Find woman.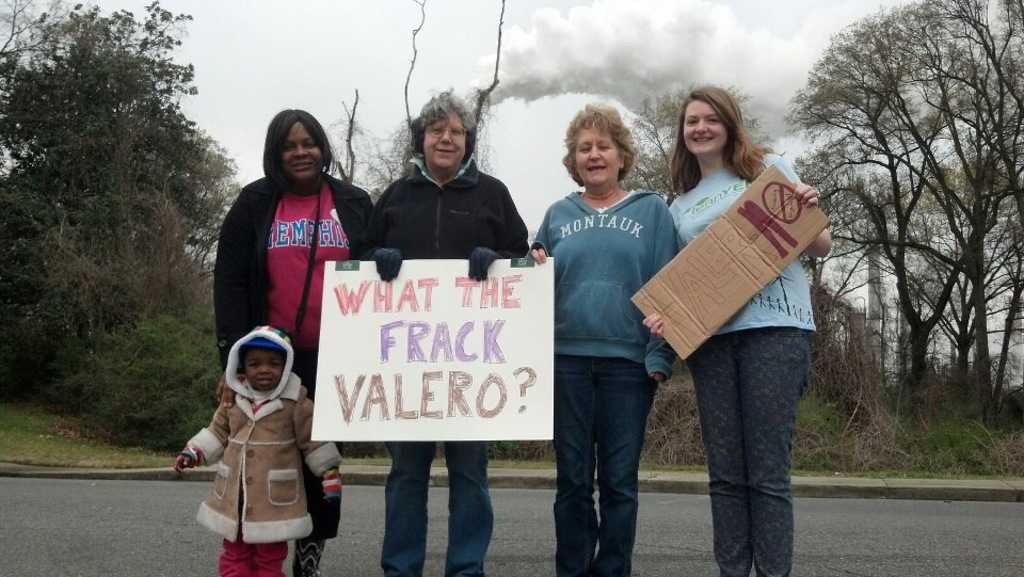
region(527, 102, 681, 576).
